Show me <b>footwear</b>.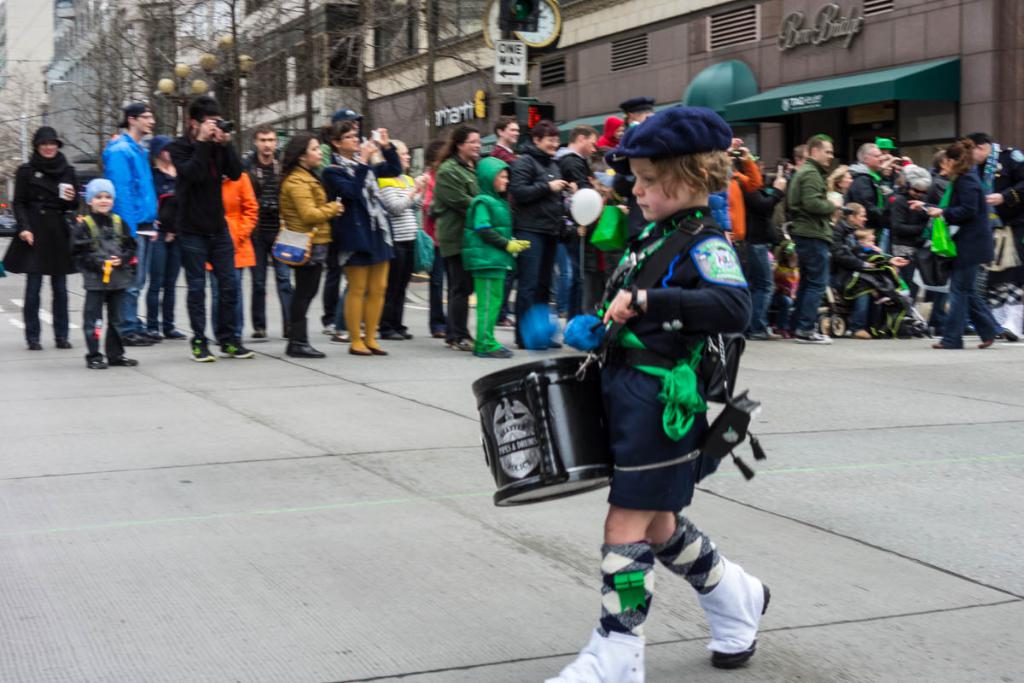
<b>footwear</b> is here: x1=677 y1=550 x2=763 y2=660.
